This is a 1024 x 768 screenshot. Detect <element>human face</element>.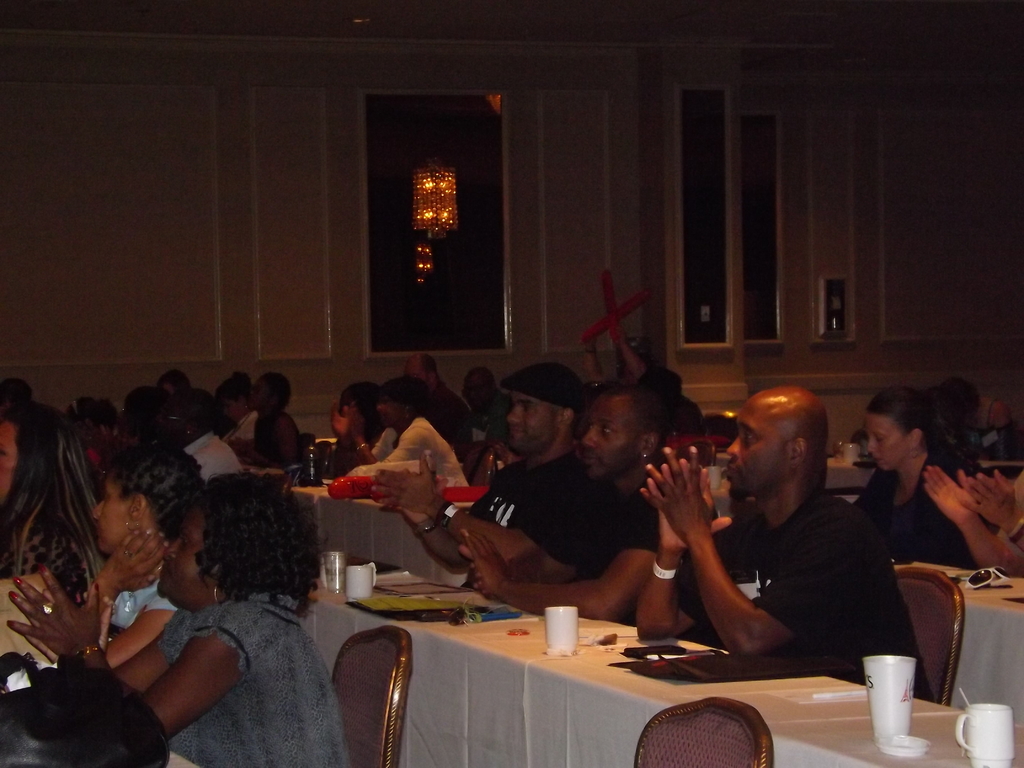
bbox(225, 398, 250, 420).
